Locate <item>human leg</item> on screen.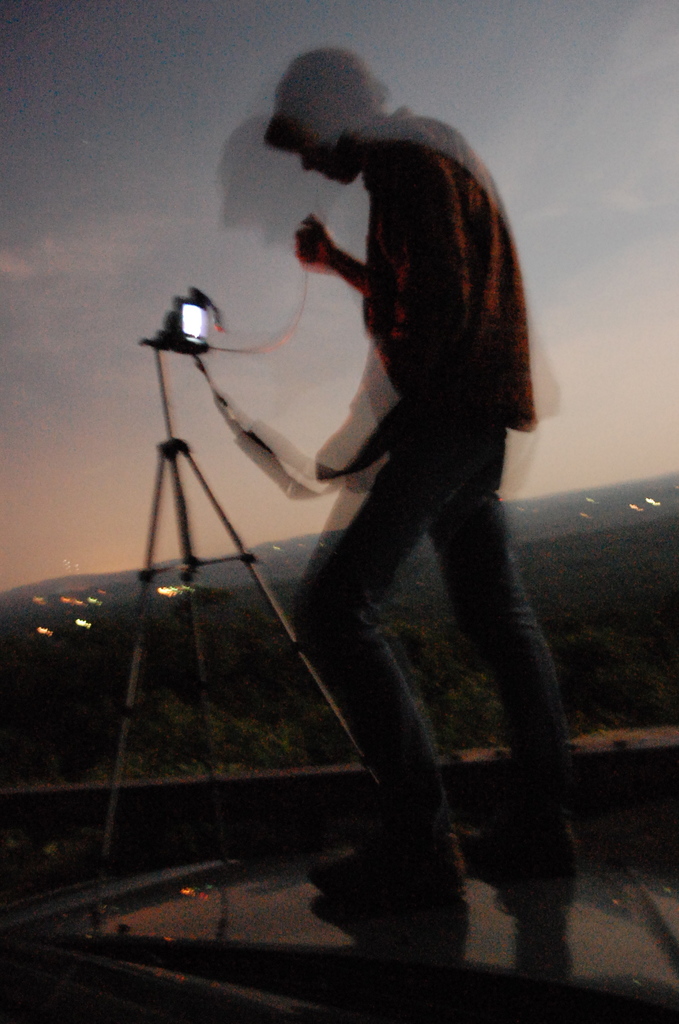
On screen at box=[425, 495, 573, 872].
